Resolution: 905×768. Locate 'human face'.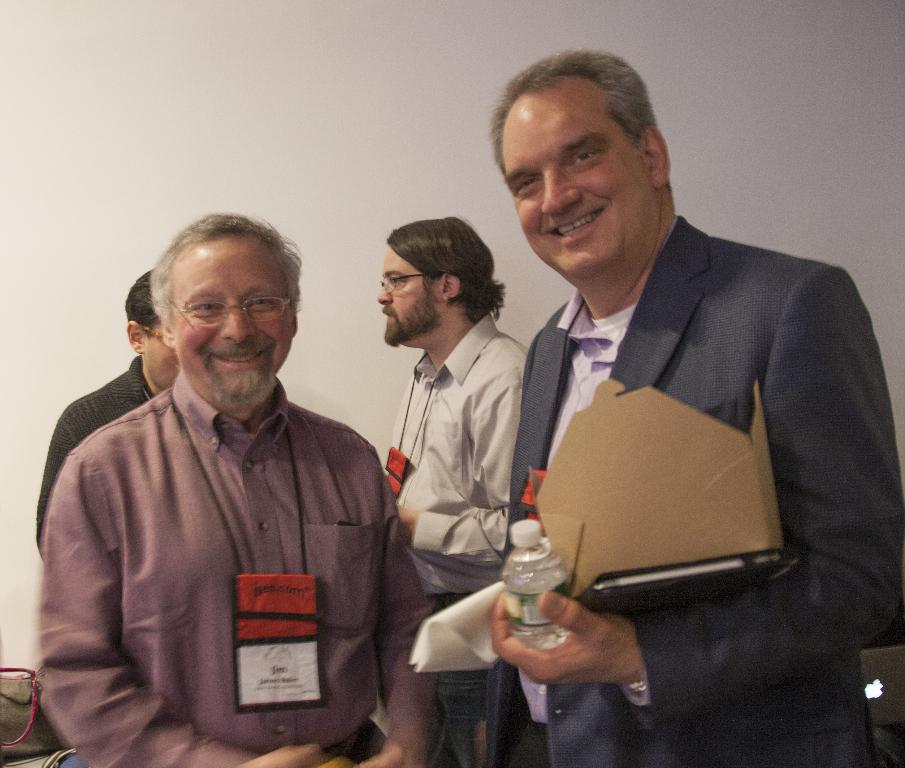
Rect(167, 243, 295, 406).
